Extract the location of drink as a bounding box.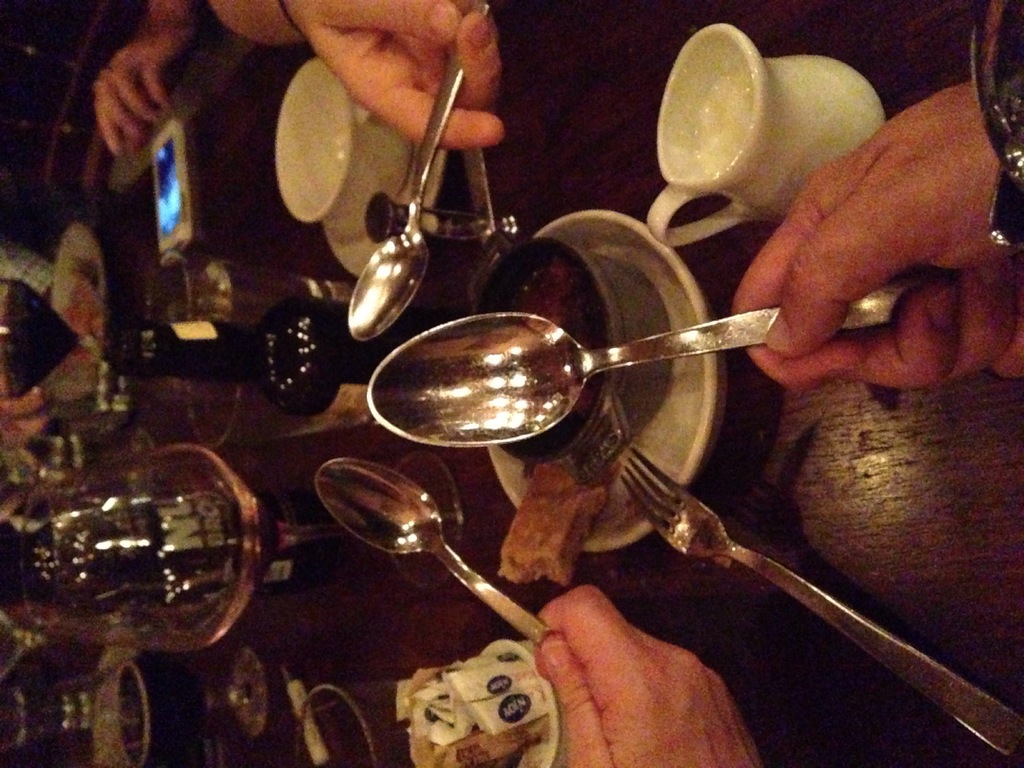
<box>692,69,775,179</box>.
